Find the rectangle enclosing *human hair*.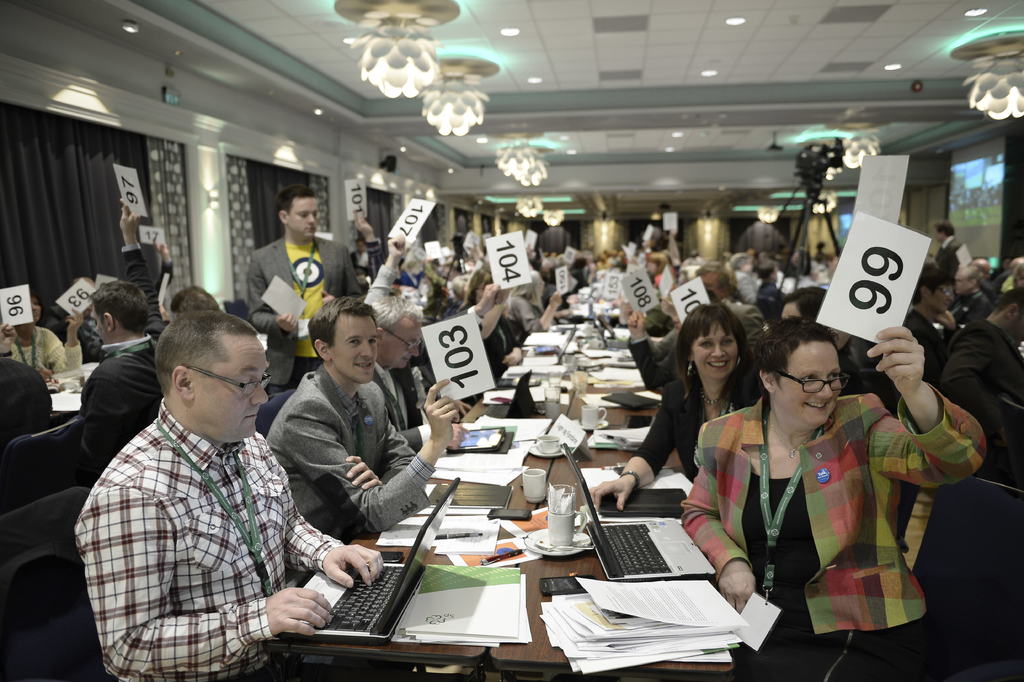
locate(165, 287, 221, 315).
